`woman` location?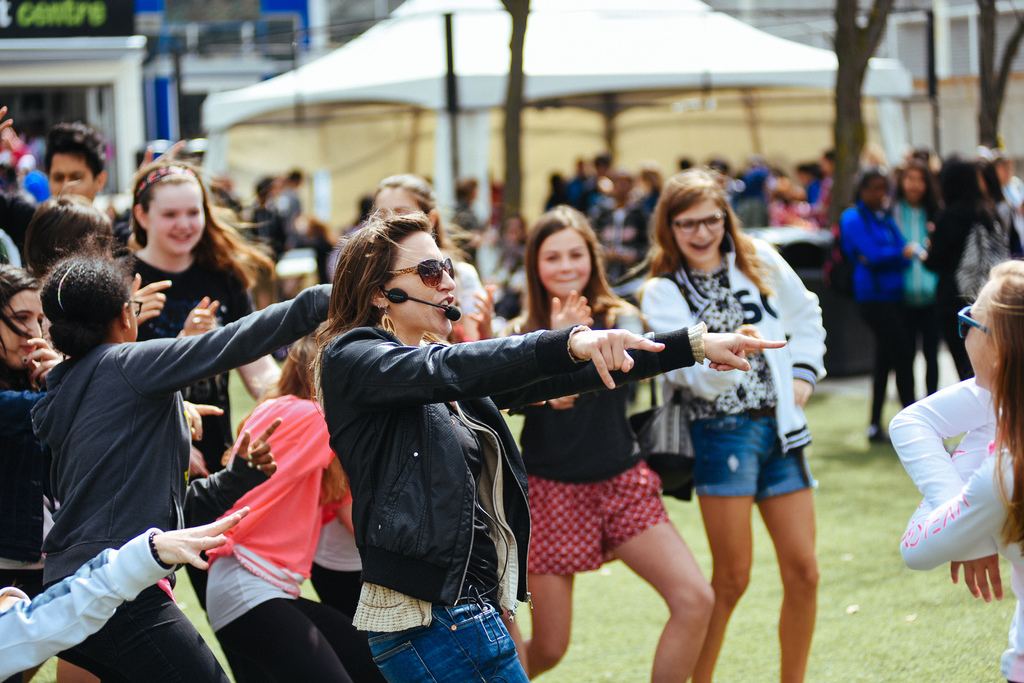
box(362, 167, 494, 376)
